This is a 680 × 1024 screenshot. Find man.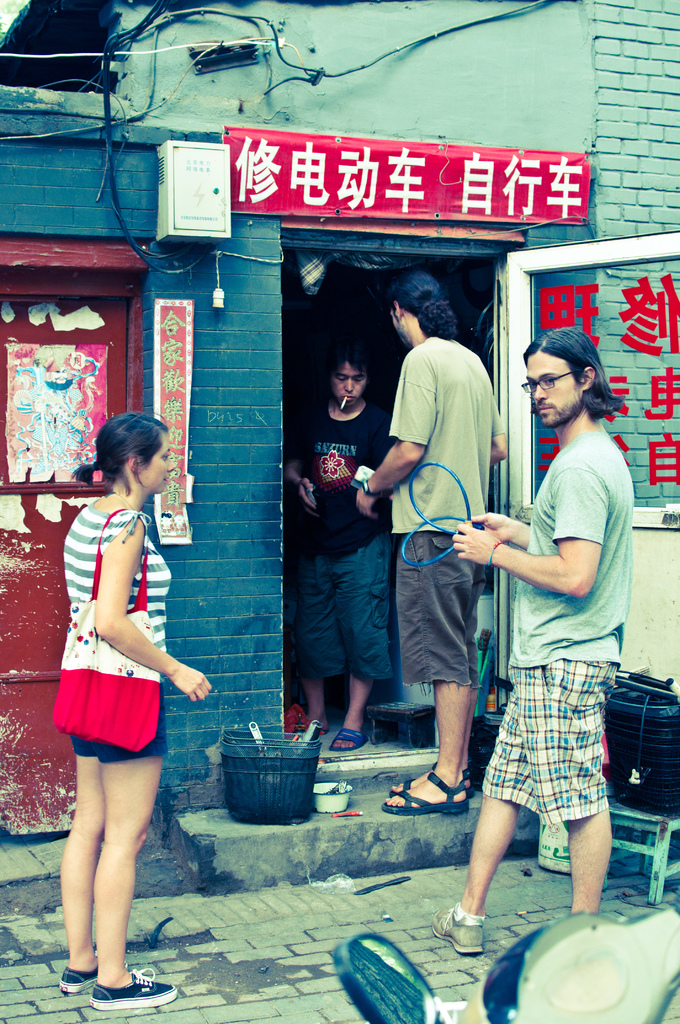
Bounding box: <box>348,271,517,815</box>.
